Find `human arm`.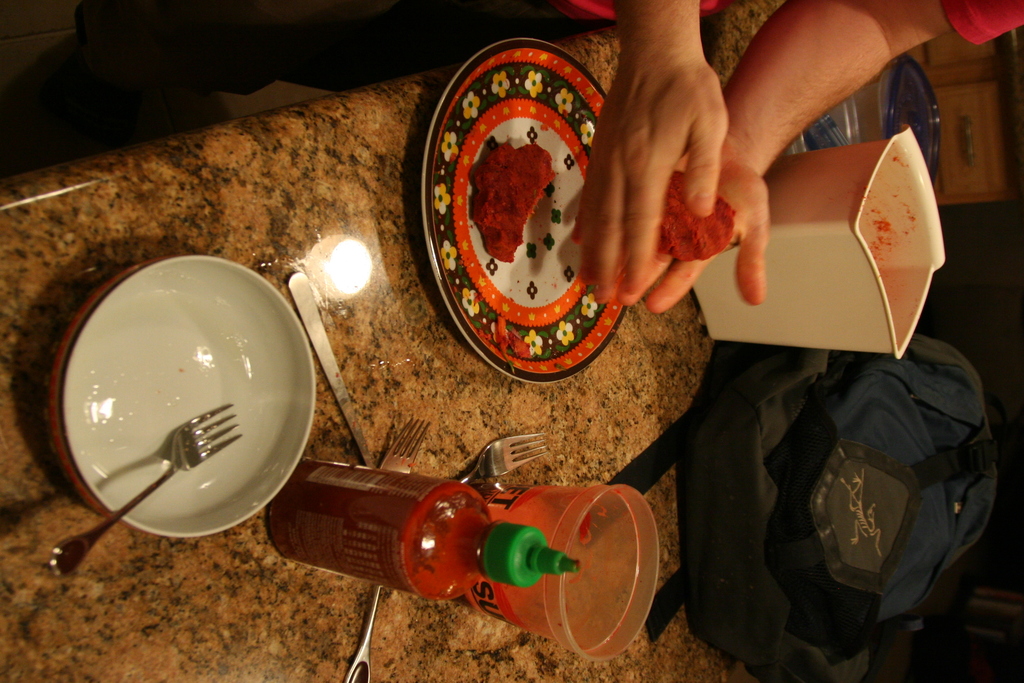
587,0,1023,317.
